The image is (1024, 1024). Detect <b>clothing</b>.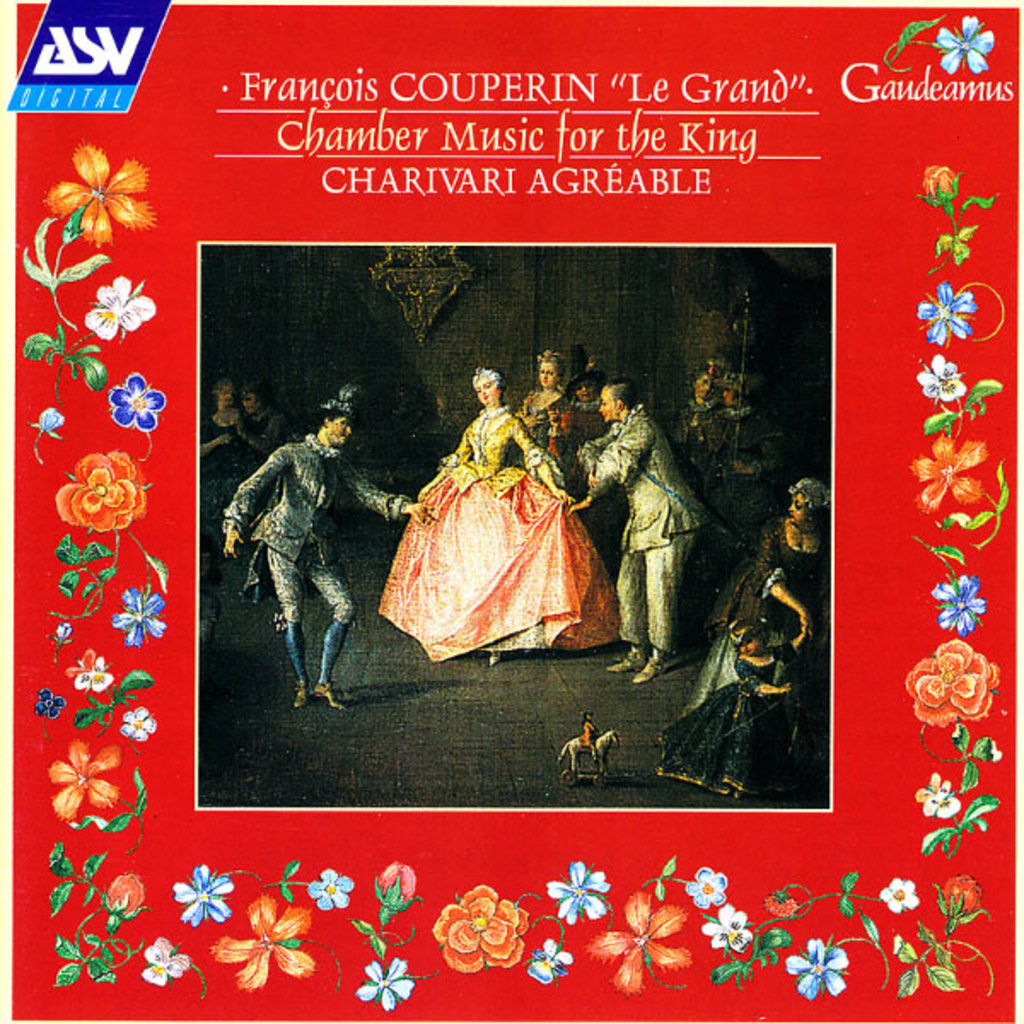
Detection: (x1=195, y1=410, x2=254, y2=534).
